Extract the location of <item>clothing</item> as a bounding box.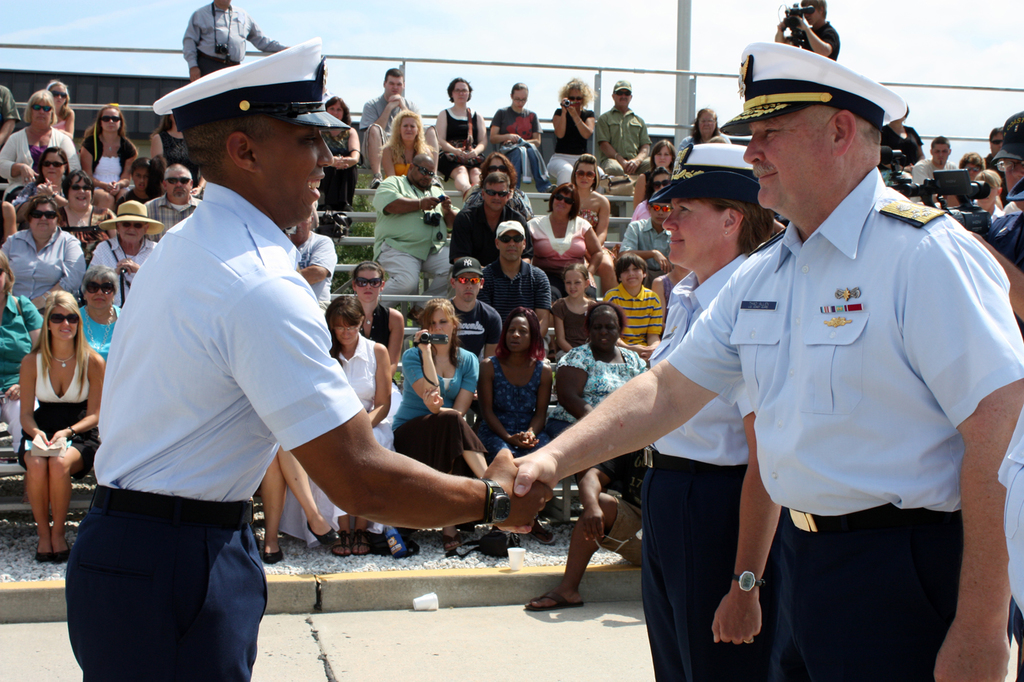
[80, 301, 125, 360].
